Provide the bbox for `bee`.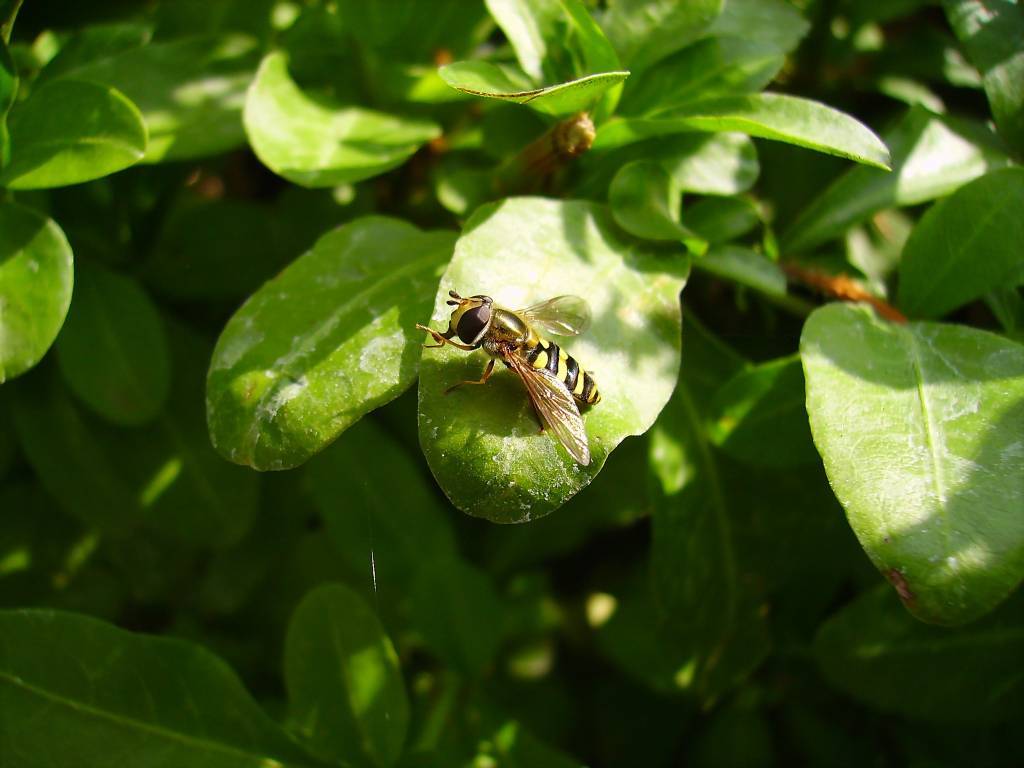
bbox=(417, 280, 611, 488).
